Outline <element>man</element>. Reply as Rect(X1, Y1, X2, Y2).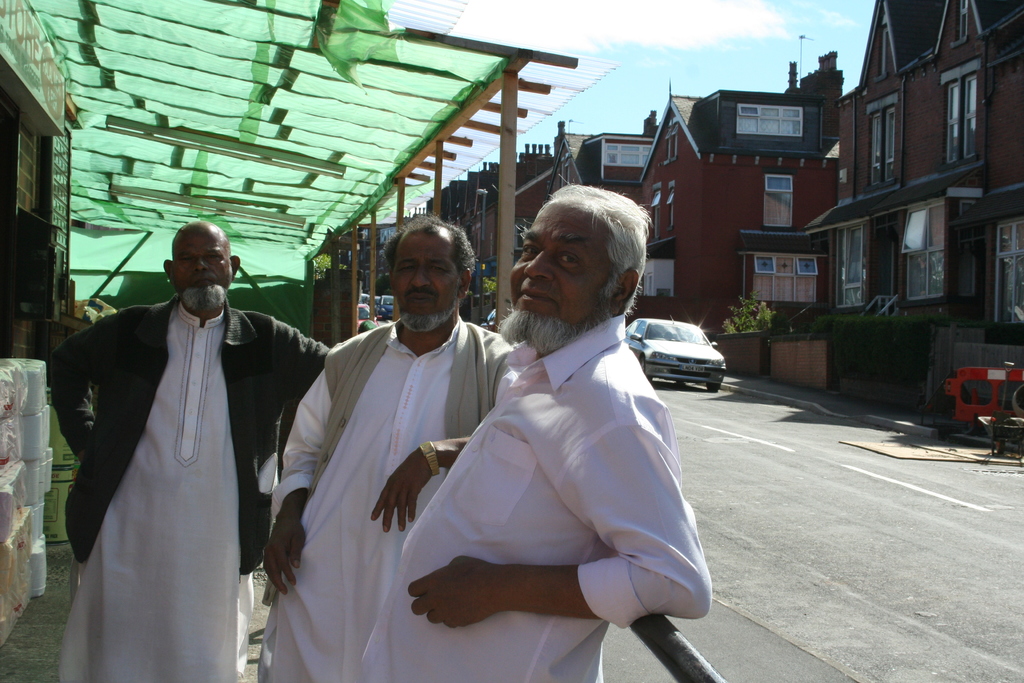
Rect(50, 197, 309, 677).
